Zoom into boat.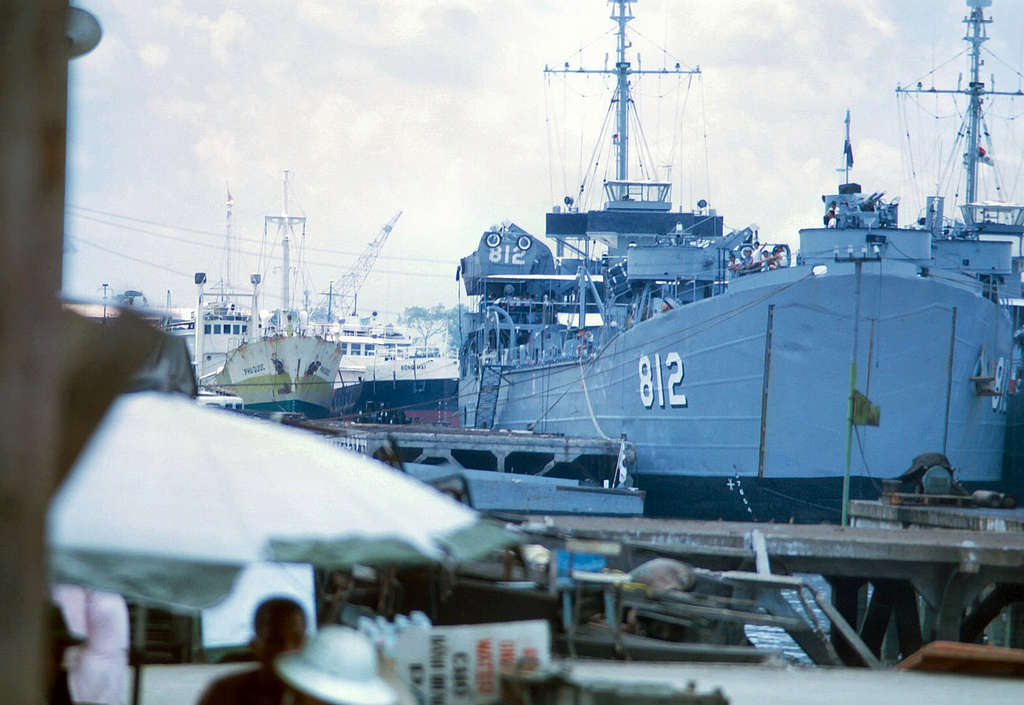
Zoom target: (x1=214, y1=171, x2=346, y2=420).
